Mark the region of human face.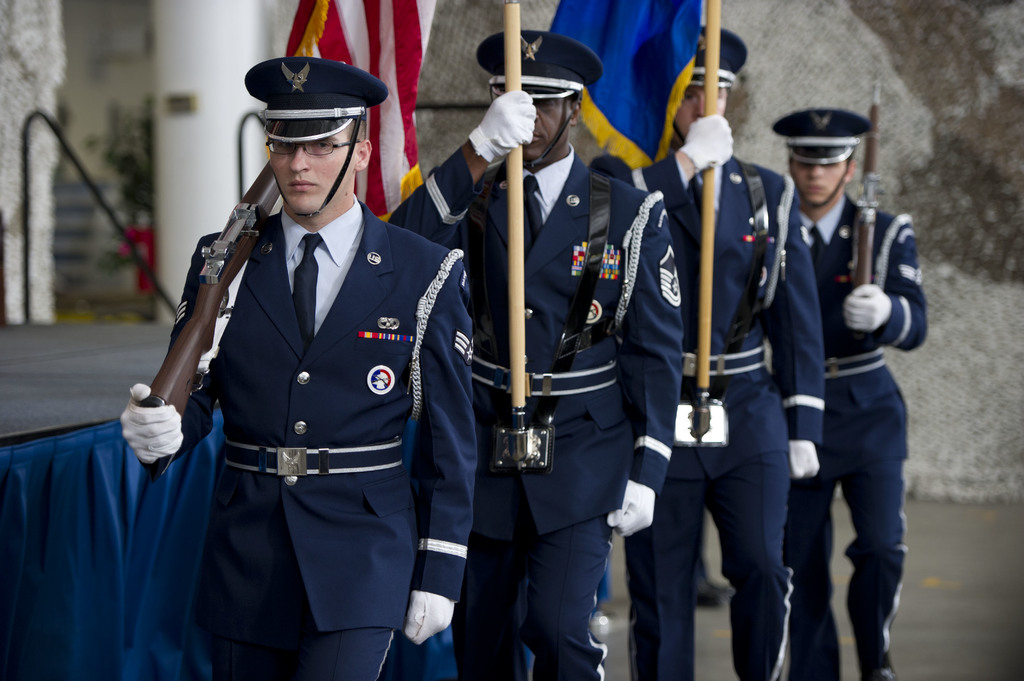
Region: [x1=525, y1=102, x2=570, y2=163].
